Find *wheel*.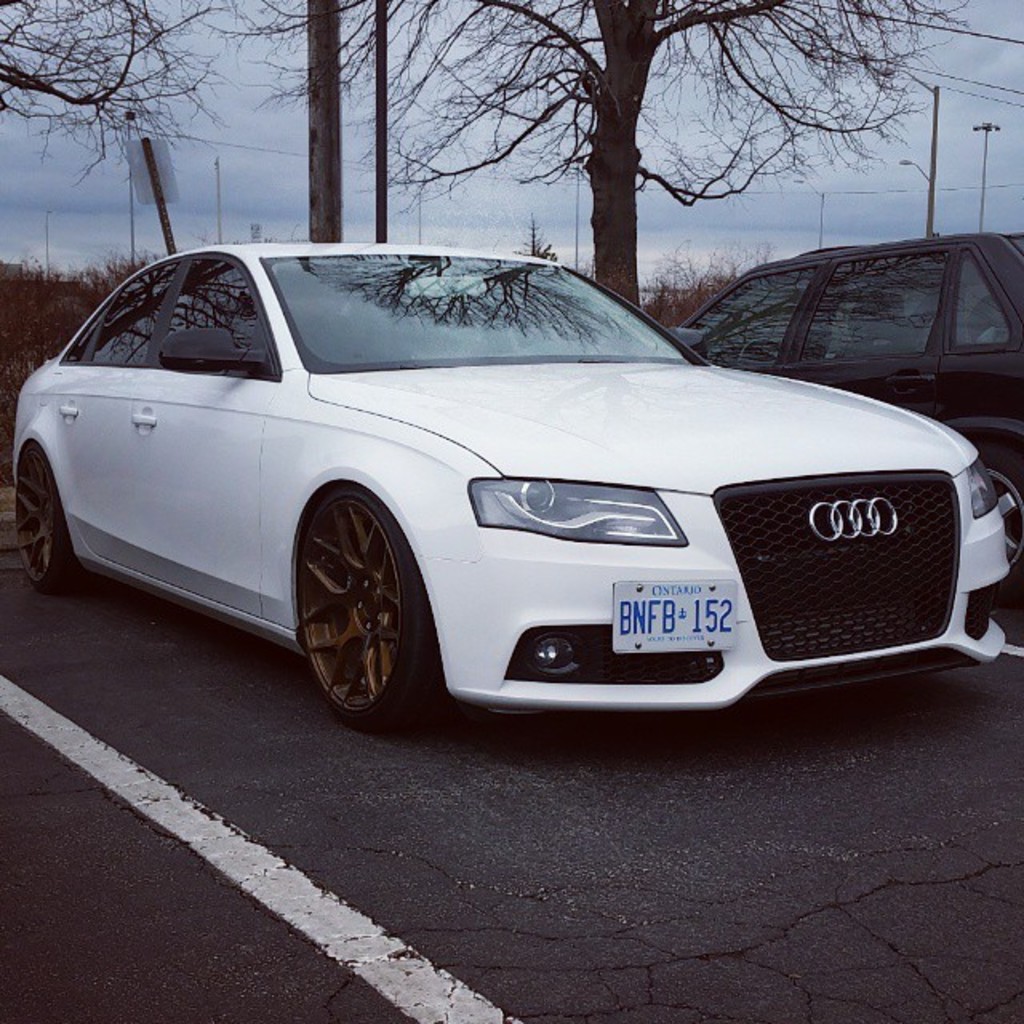
Rect(3, 440, 75, 586).
